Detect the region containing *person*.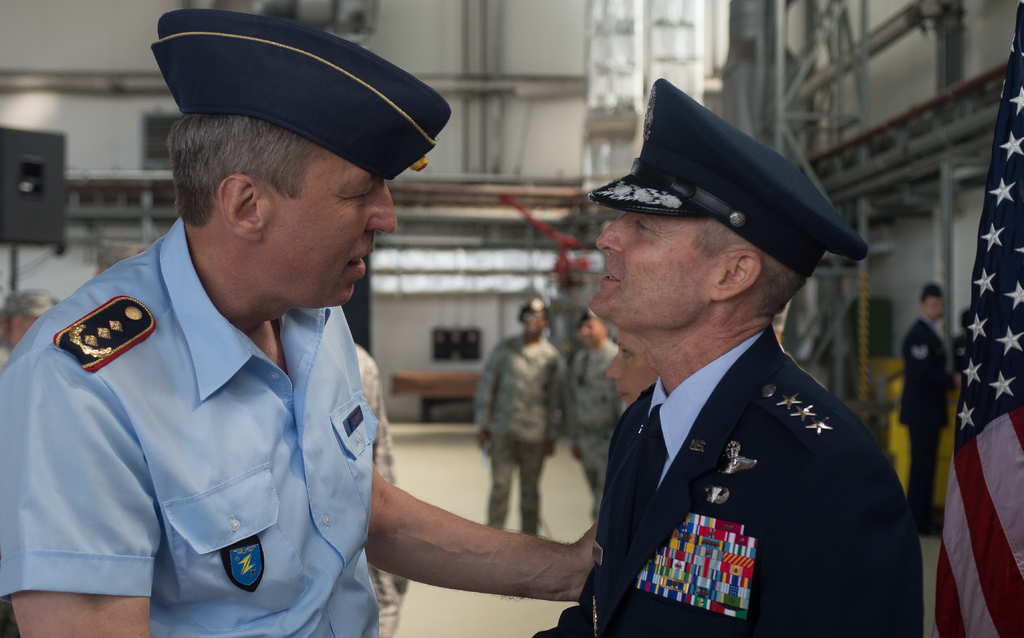
bbox=(357, 342, 416, 637).
